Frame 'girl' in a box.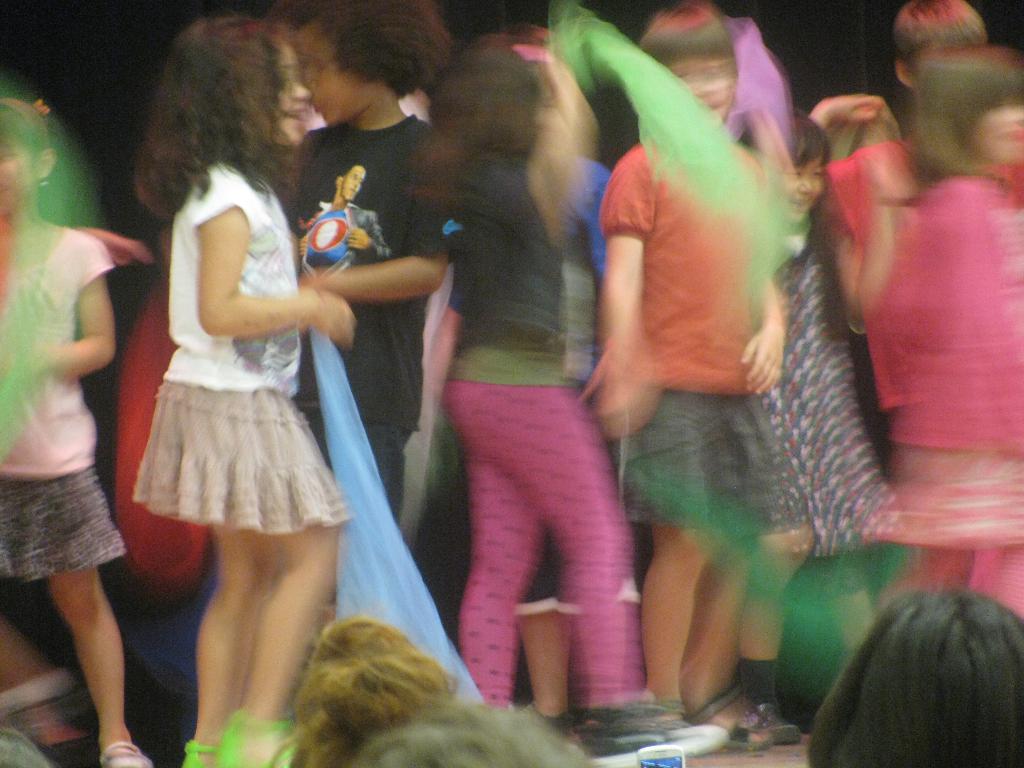
locate(403, 31, 703, 755).
